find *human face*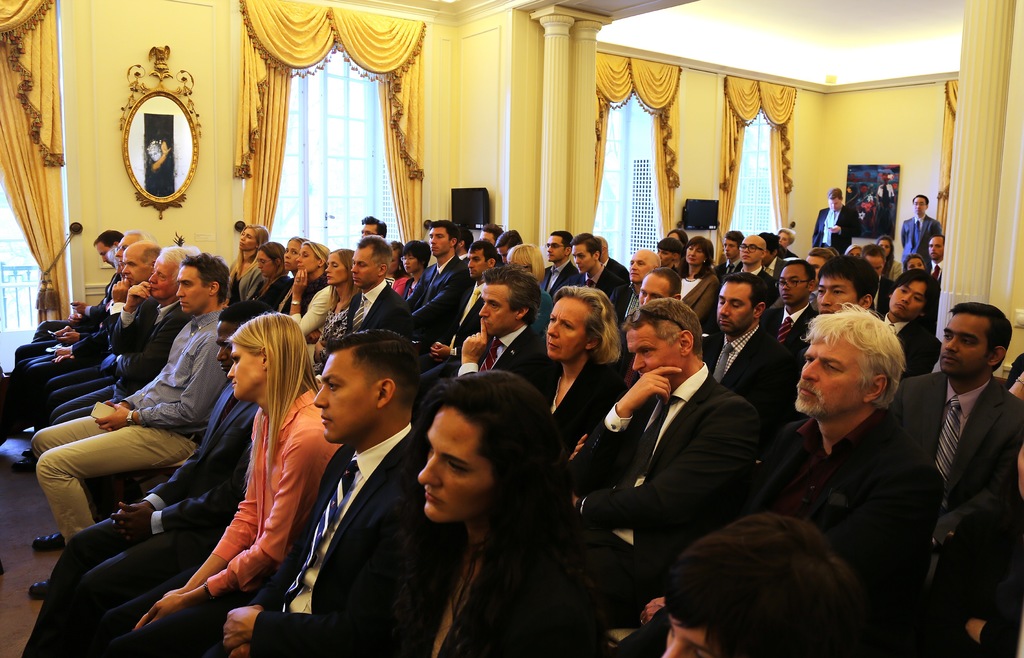
rect(477, 287, 509, 335)
